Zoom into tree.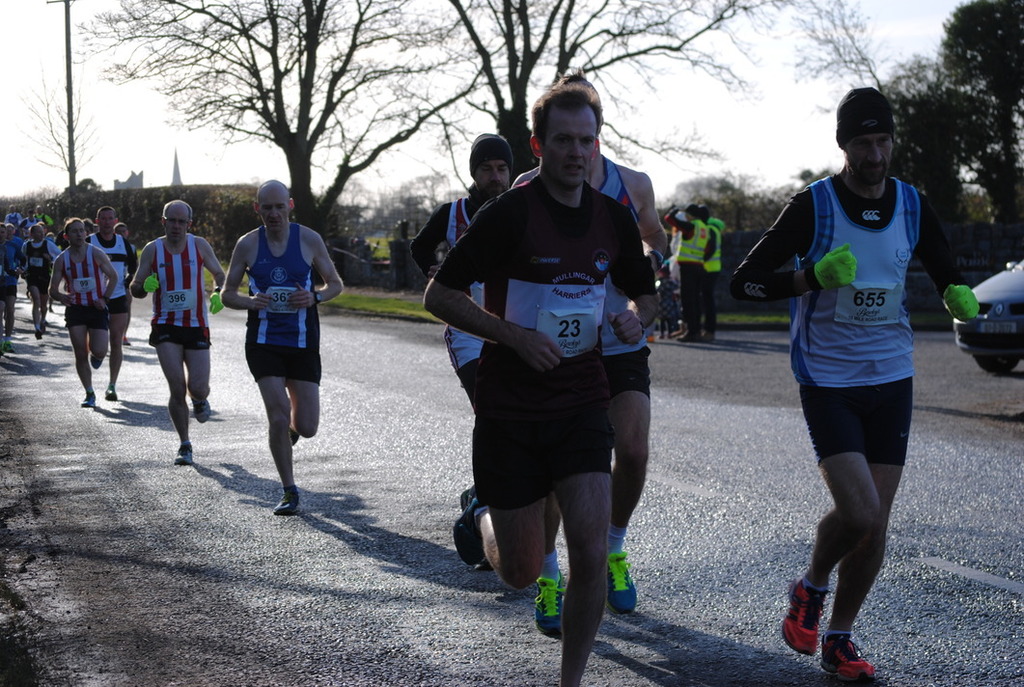
Zoom target: left=884, top=57, right=1008, bottom=231.
